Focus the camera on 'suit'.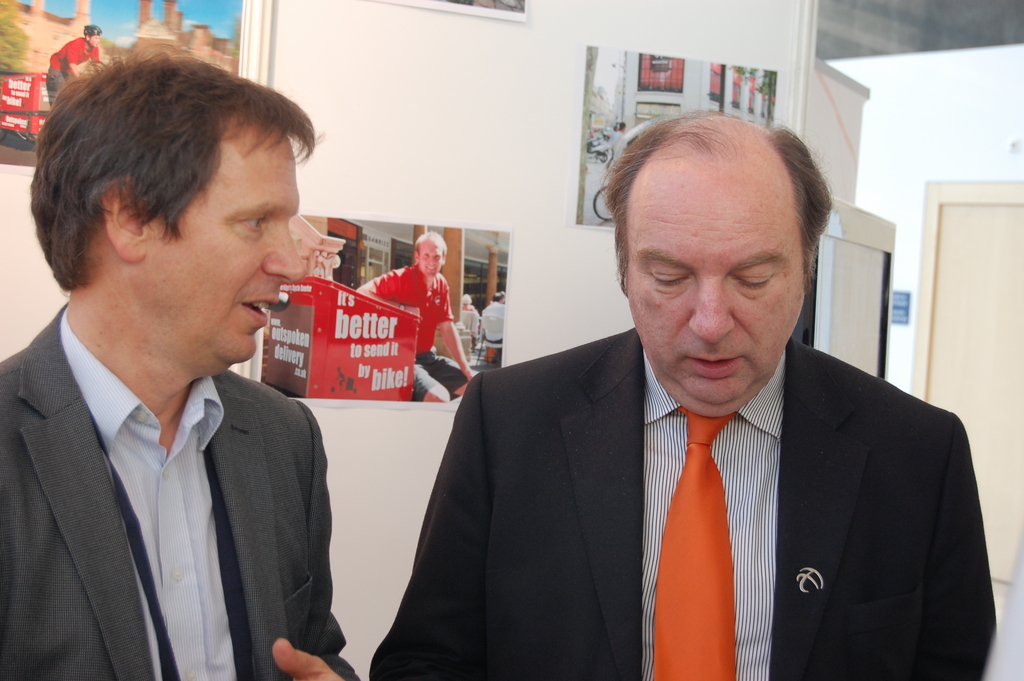
Focus region: box=[0, 300, 360, 680].
